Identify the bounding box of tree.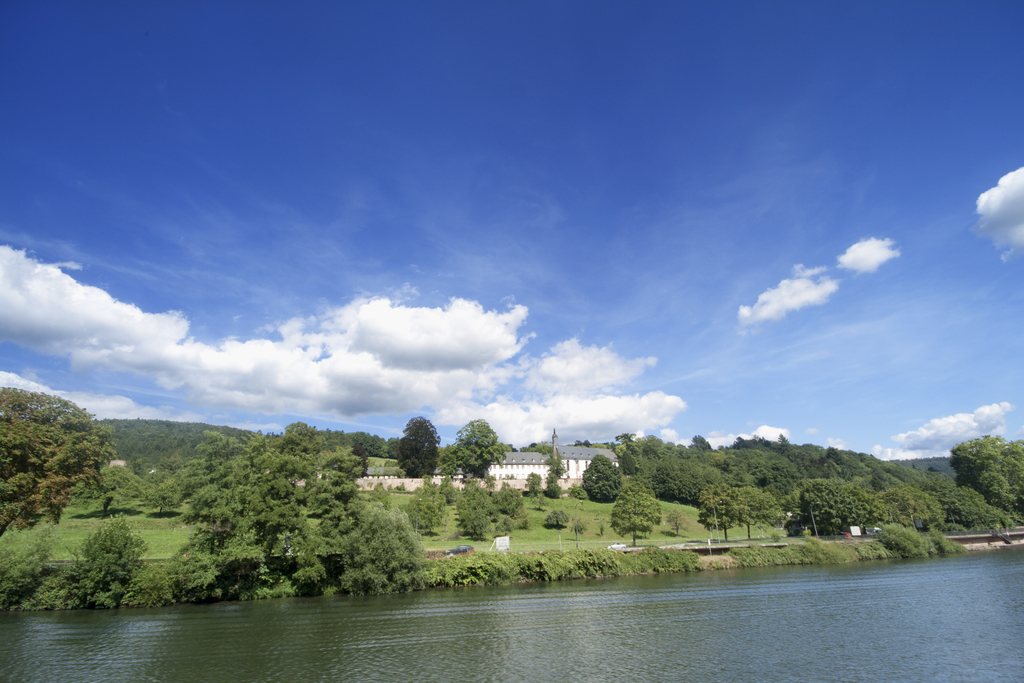
box=[474, 482, 519, 541].
